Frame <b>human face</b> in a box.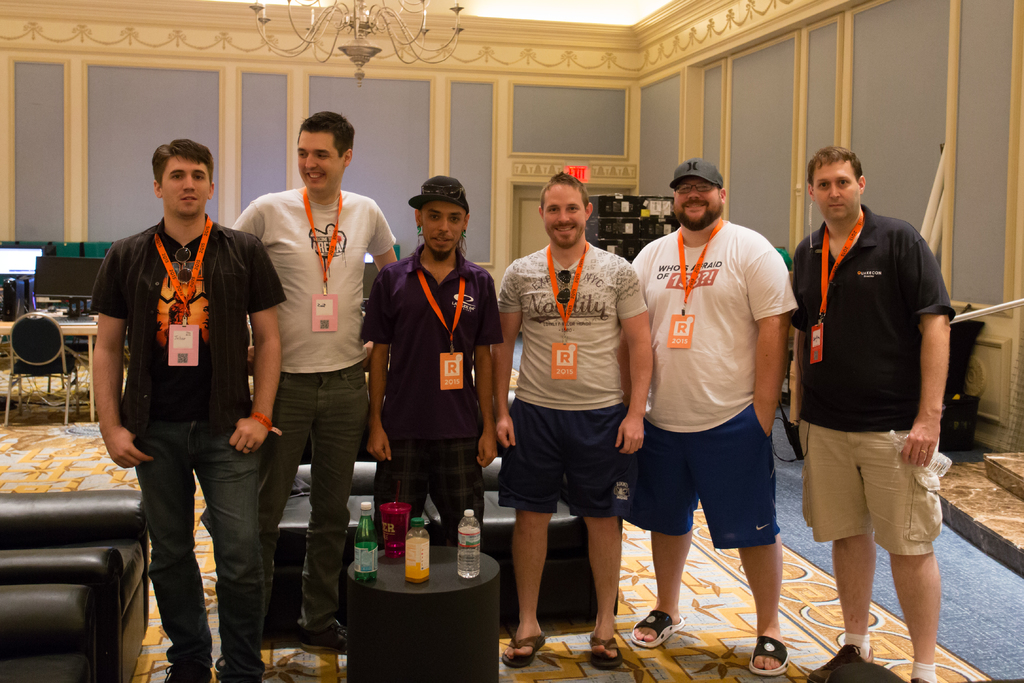
[left=544, top=180, right=589, bottom=250].
